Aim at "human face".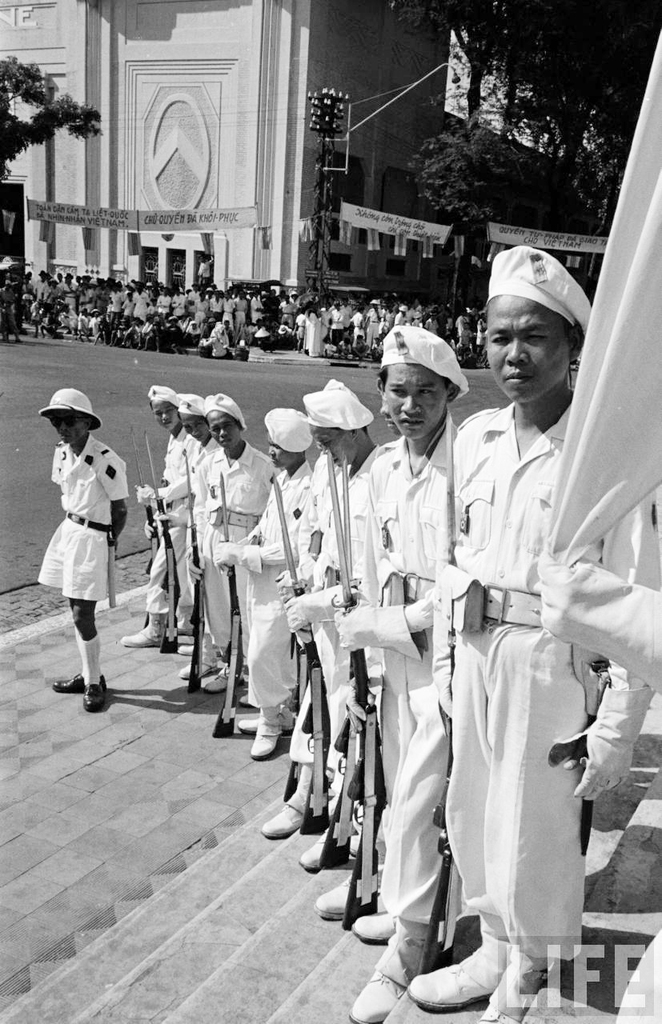
Aimed at 382:364:447:443.
